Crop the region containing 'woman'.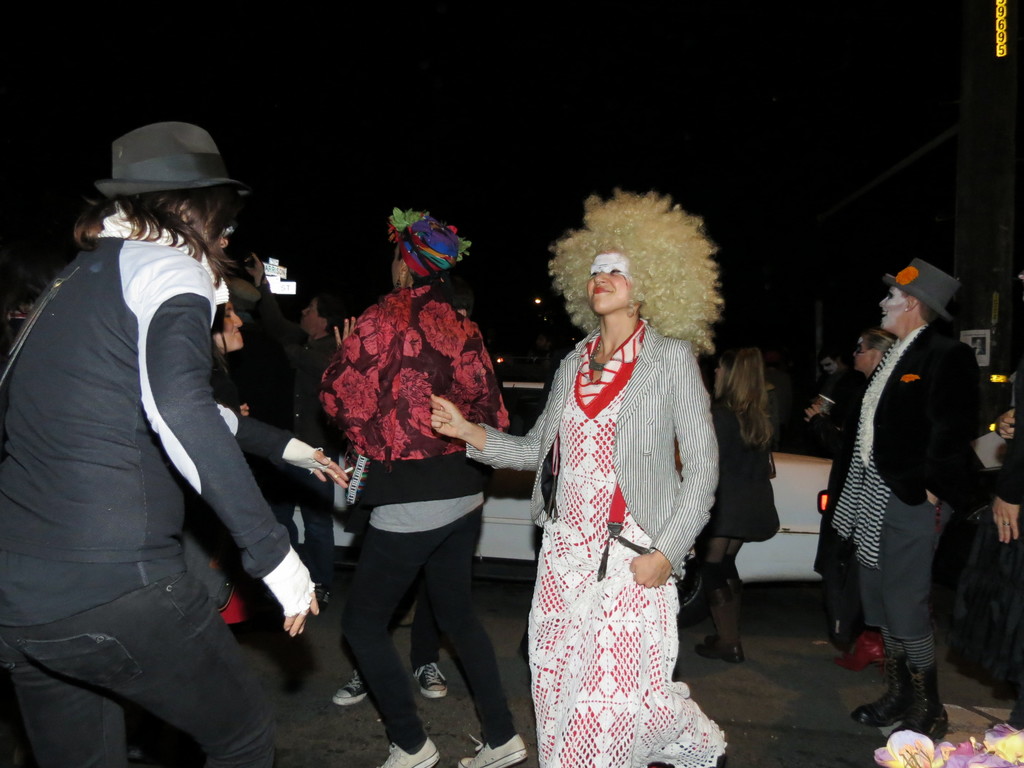
Crop region: [856,330,892,380].
